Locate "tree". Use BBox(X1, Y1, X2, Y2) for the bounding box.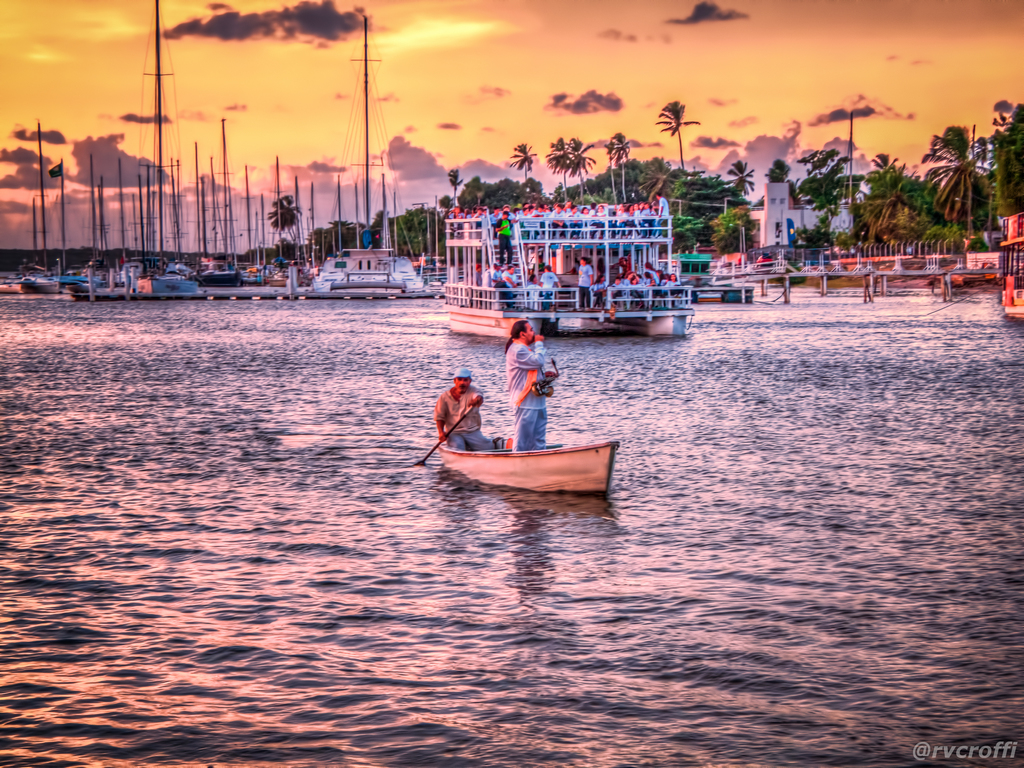
BBox(654, 100, 702, 170).
